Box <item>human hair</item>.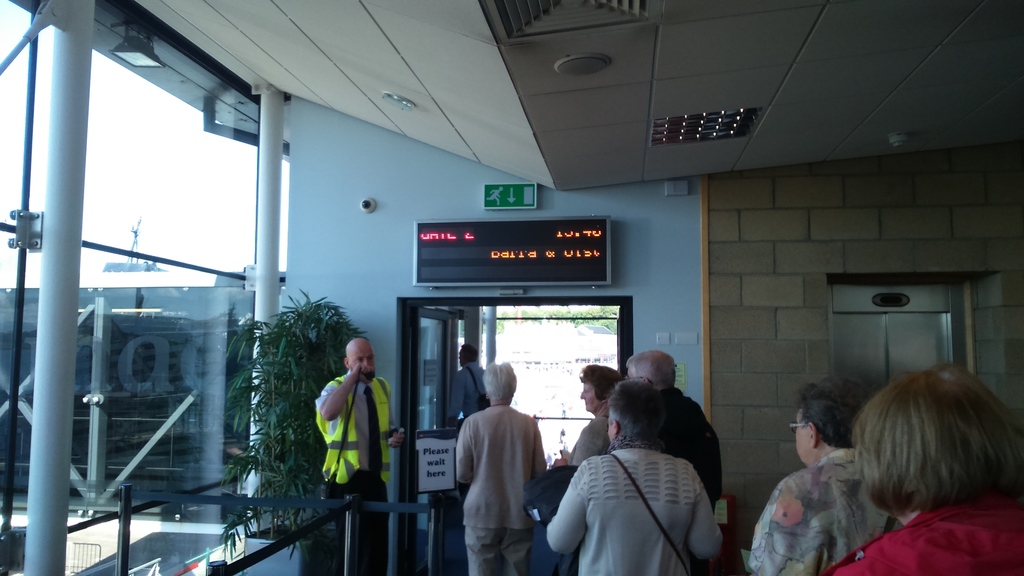
box=[483, 362, 518, 402].
